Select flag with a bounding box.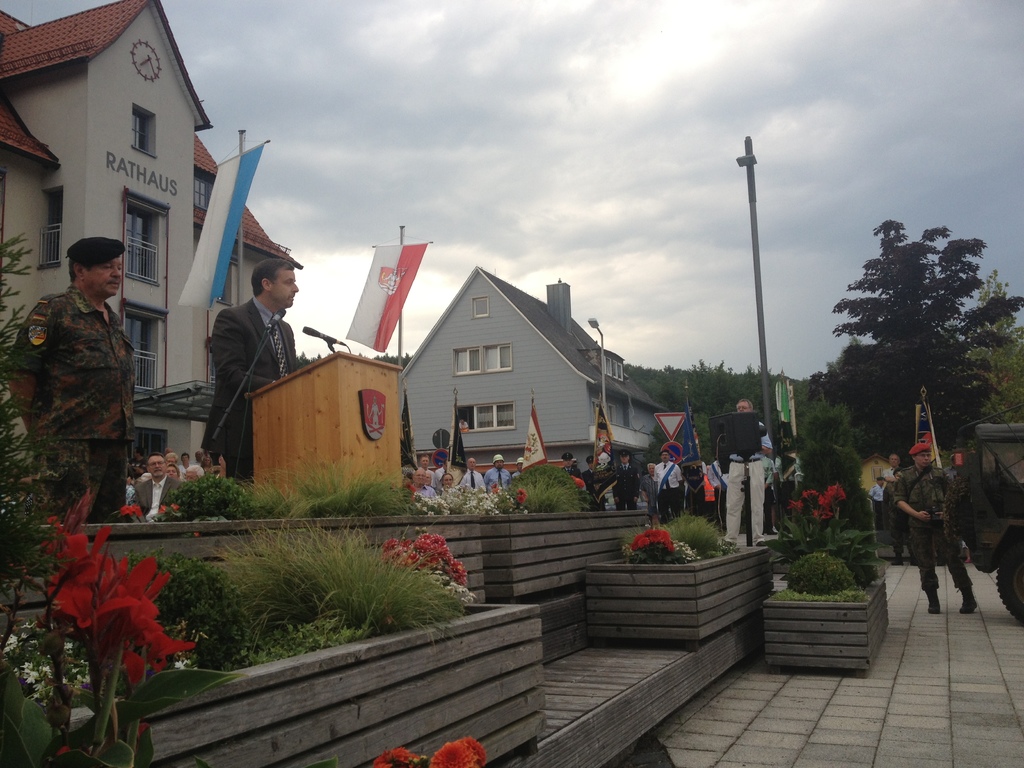
<region>401, 392, 422, 472</region>.
